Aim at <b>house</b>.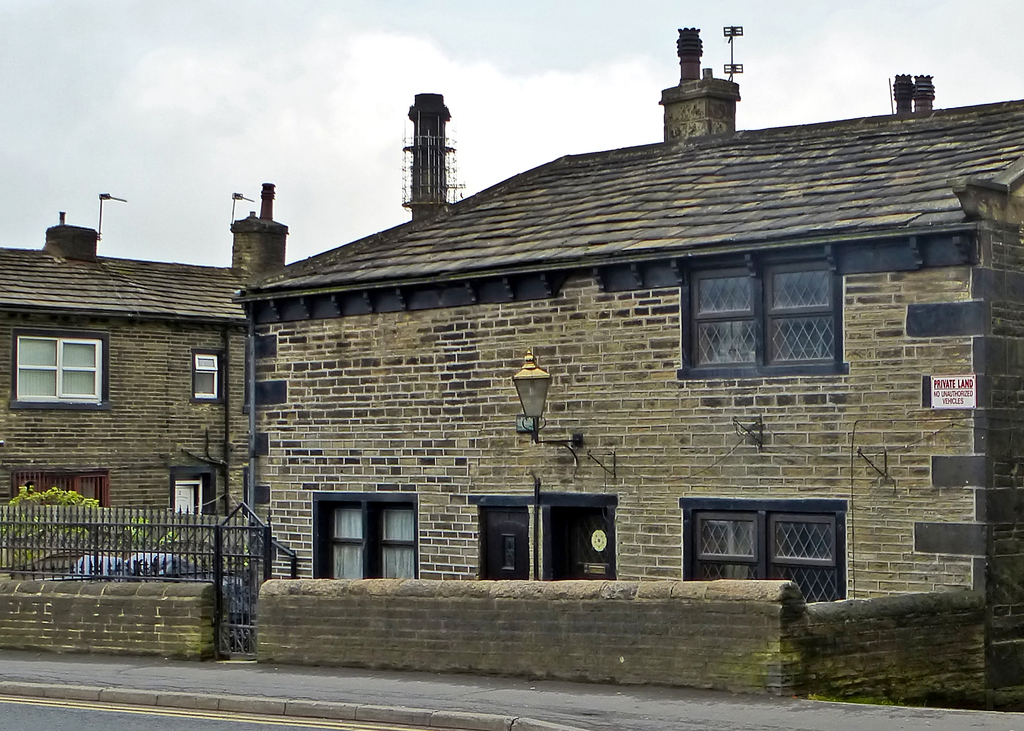
Aimed at BBox(80, 49, 1001, 649).
